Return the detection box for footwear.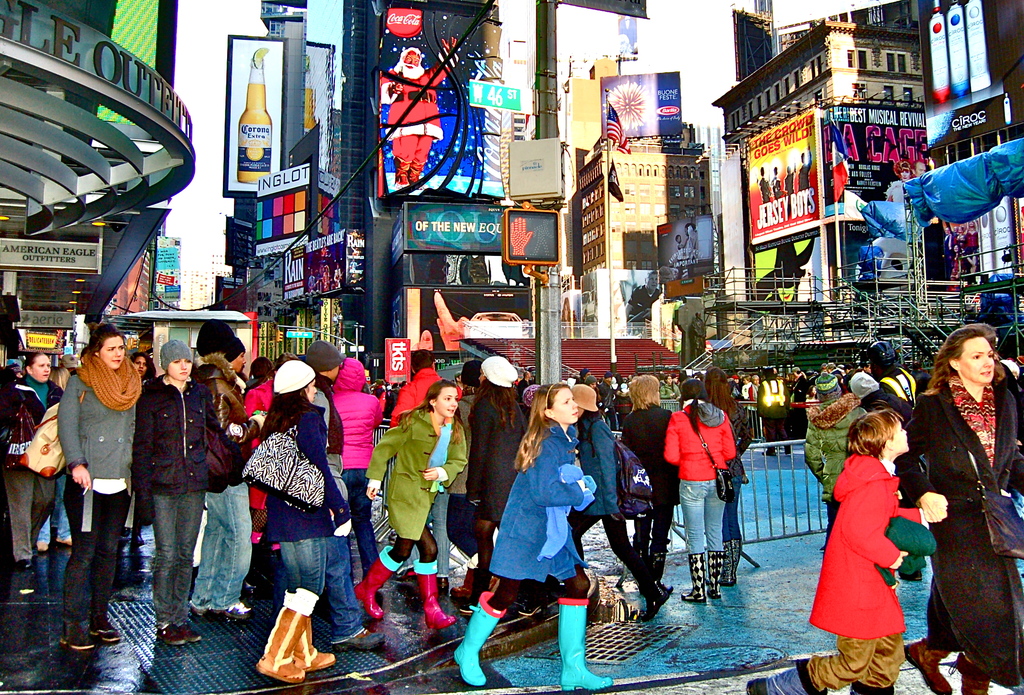
{"left": 452, "top": 593, "right": 508, "bottom": 686}.
